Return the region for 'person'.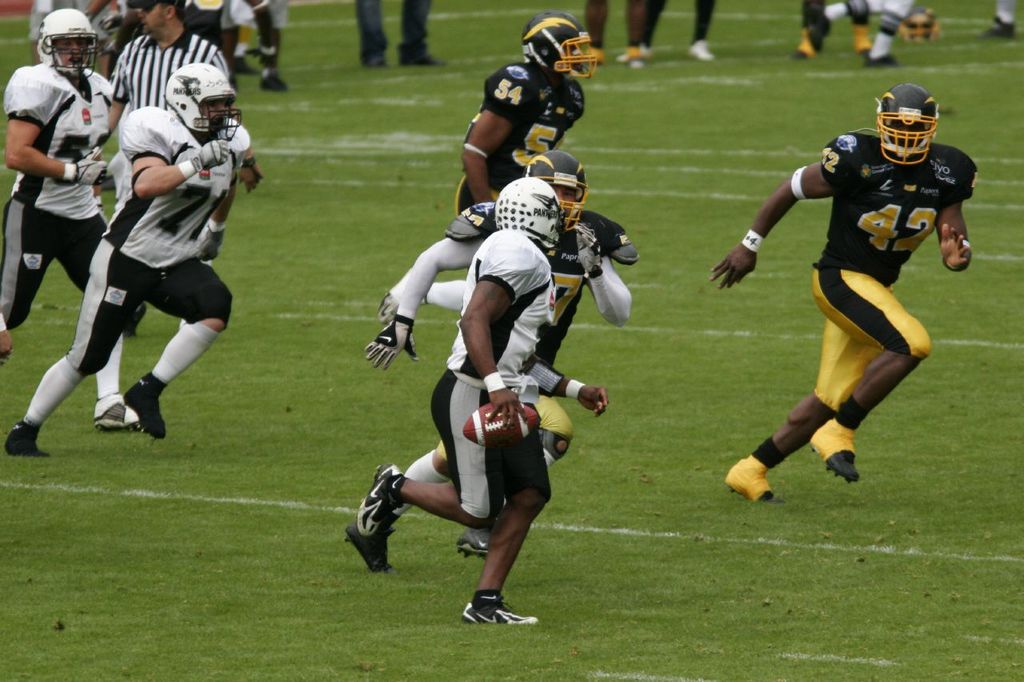
bbox(91, 0, 233, 340).
